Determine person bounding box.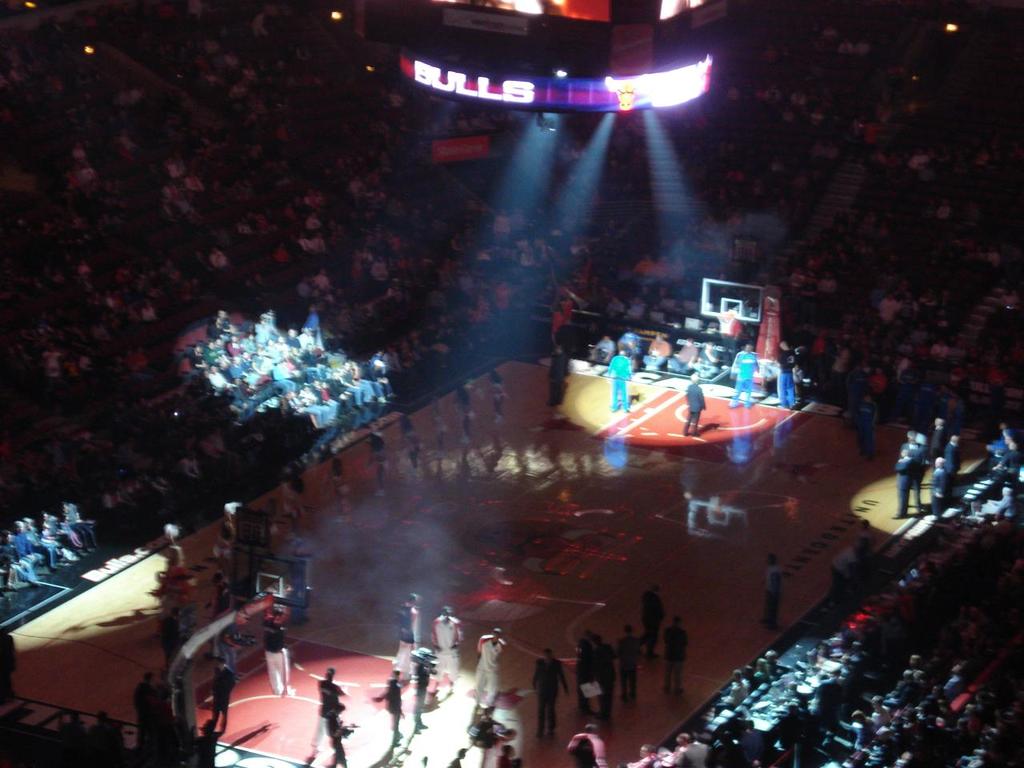
Determined: {"x1": 214, "y1": 628, "x2": 238, "y2": 678}.
